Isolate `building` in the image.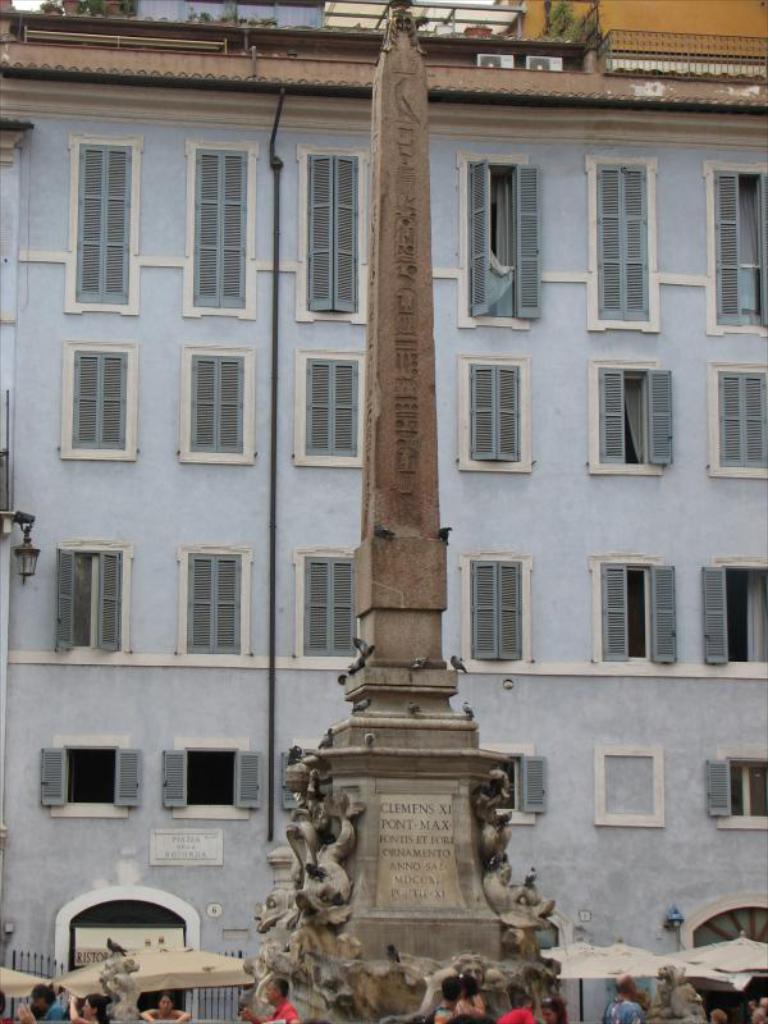
Isolated region: box(0, 0, 767, 1023).
